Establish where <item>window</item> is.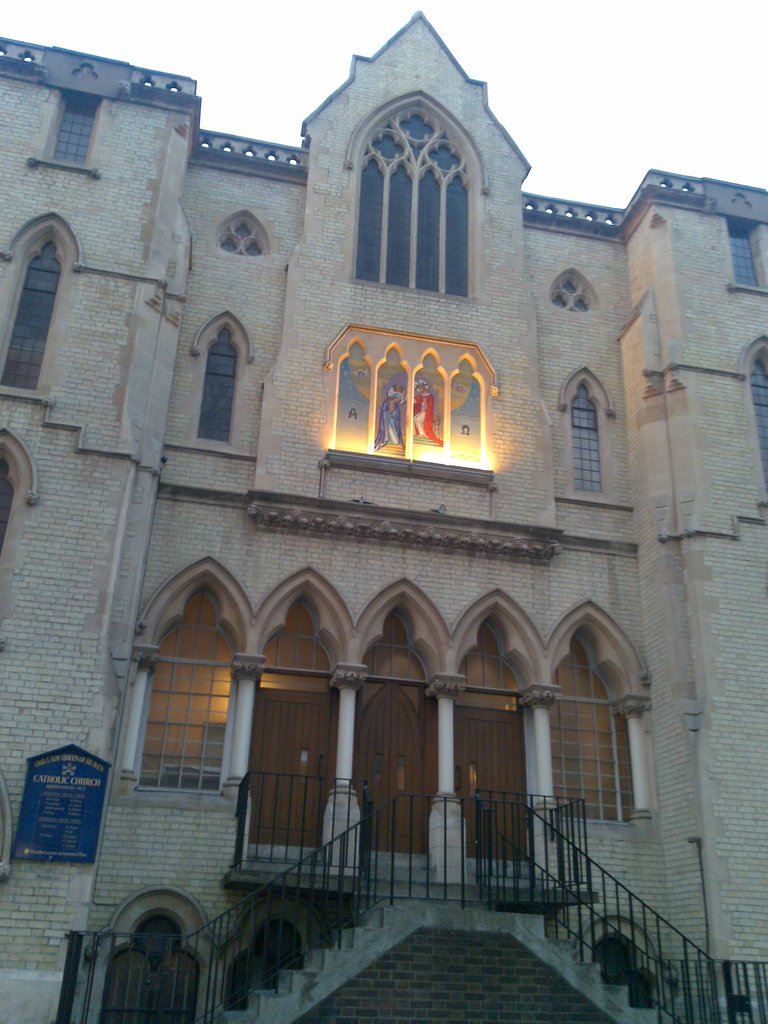
Established at x1=746, y1=344, x2=767, y2=513.
